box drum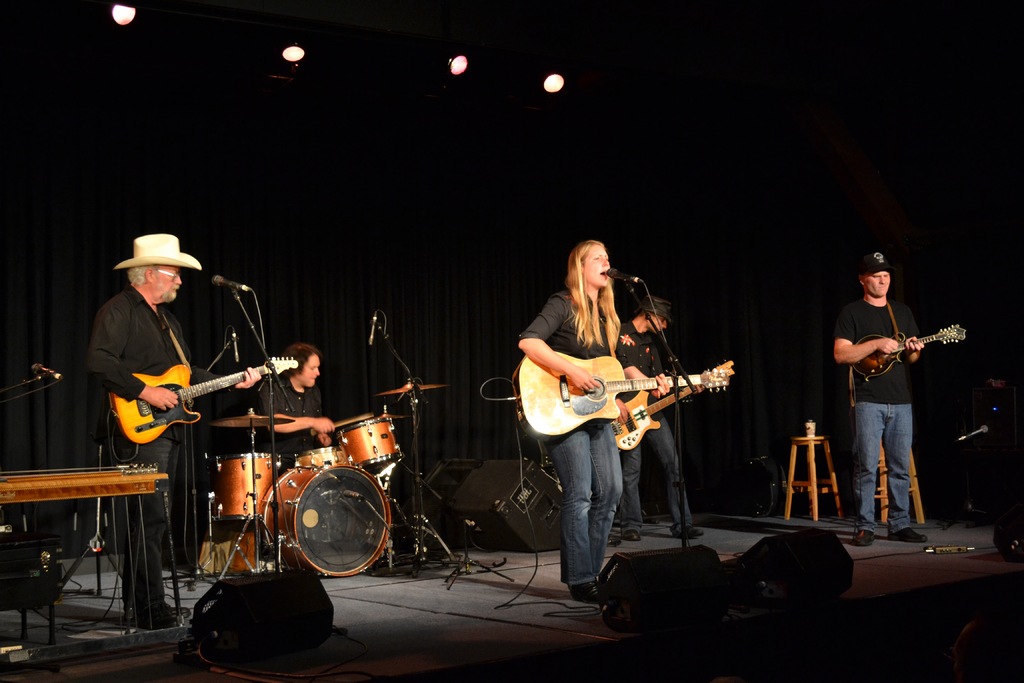
[left=260, top=466, right=389, bottom=578]
